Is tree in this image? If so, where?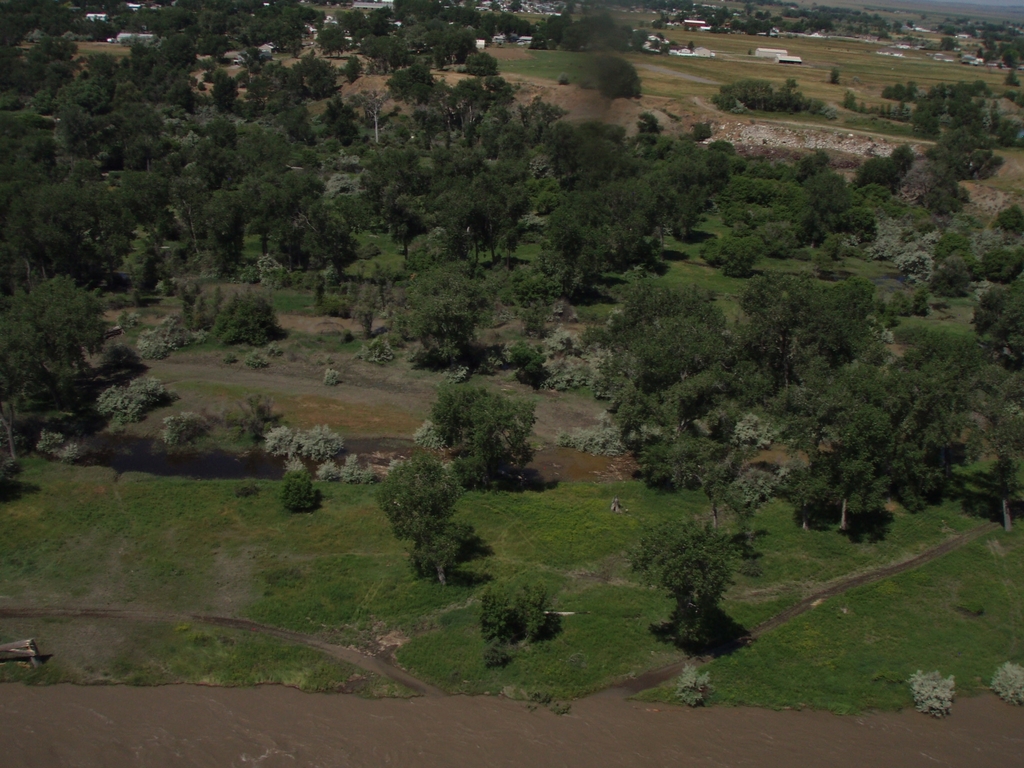
Yes, at l=461, t=54, r=509, b=86.
